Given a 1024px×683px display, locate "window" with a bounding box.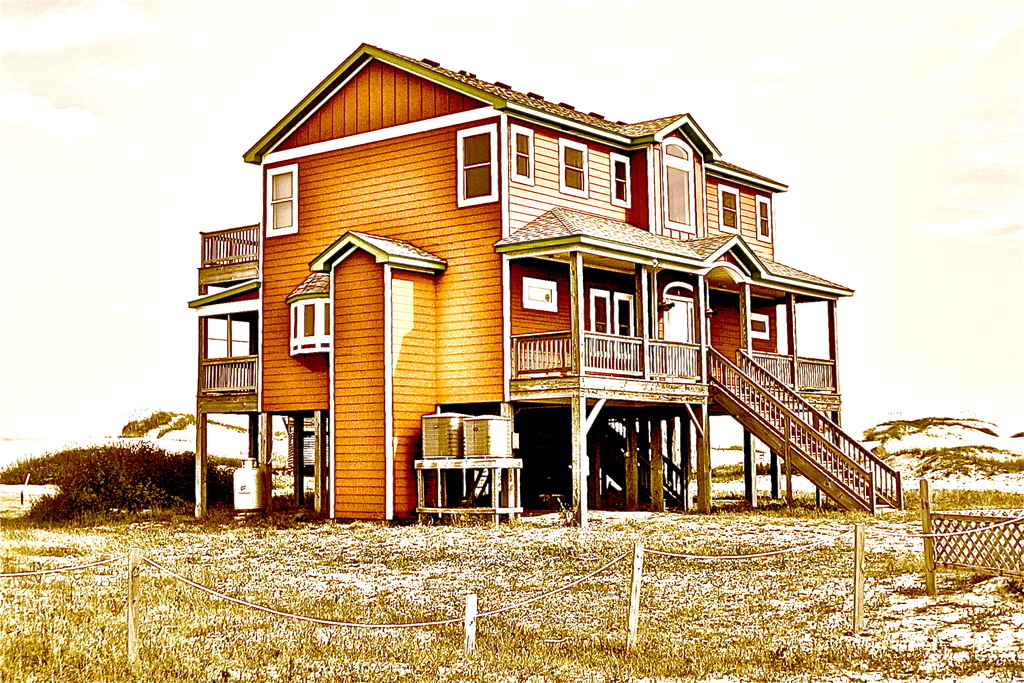
Located: 509, 124, 532, 184.
